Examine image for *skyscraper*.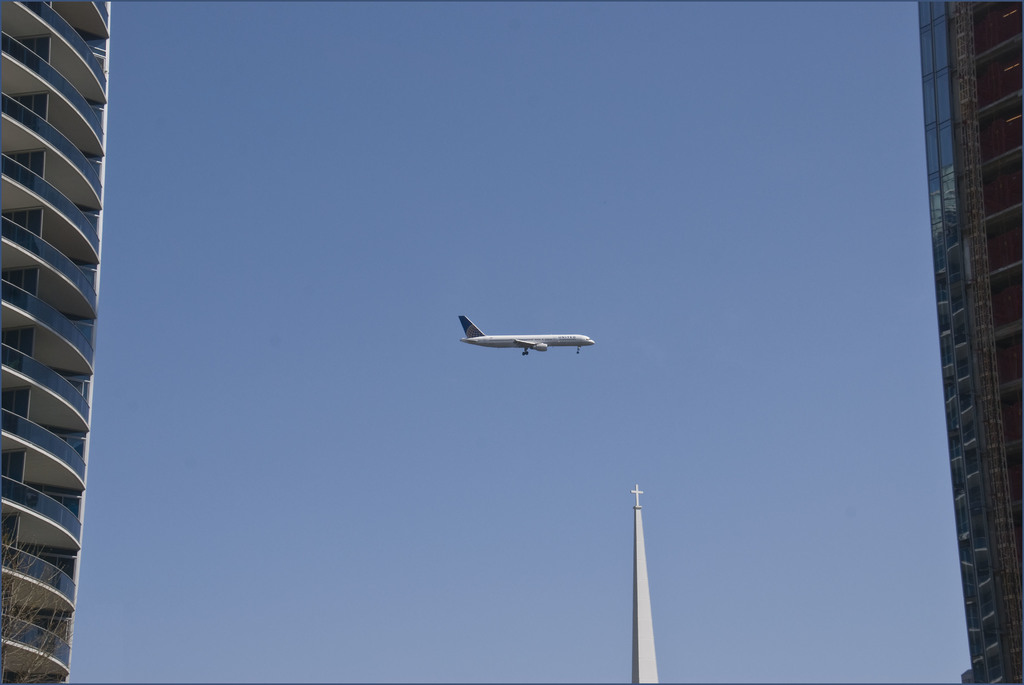
Examination result: bbox=(0, 0, 112, 684).
